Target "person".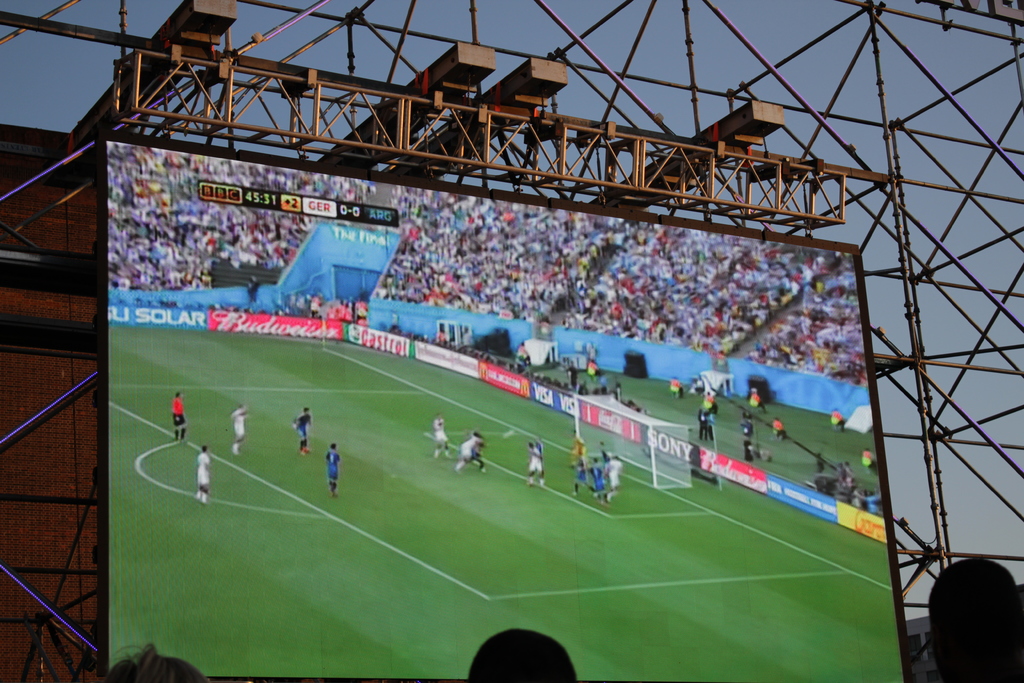
Target region: 294,407,311,457.
